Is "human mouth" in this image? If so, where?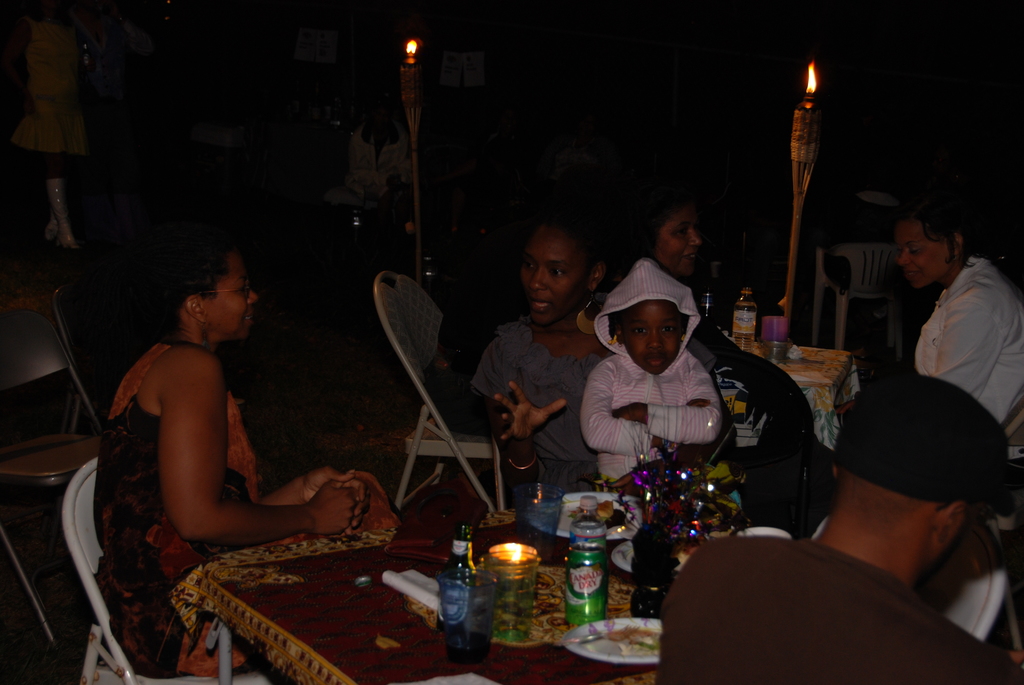
Yes, at Rect(647, 354, 664, 370).
